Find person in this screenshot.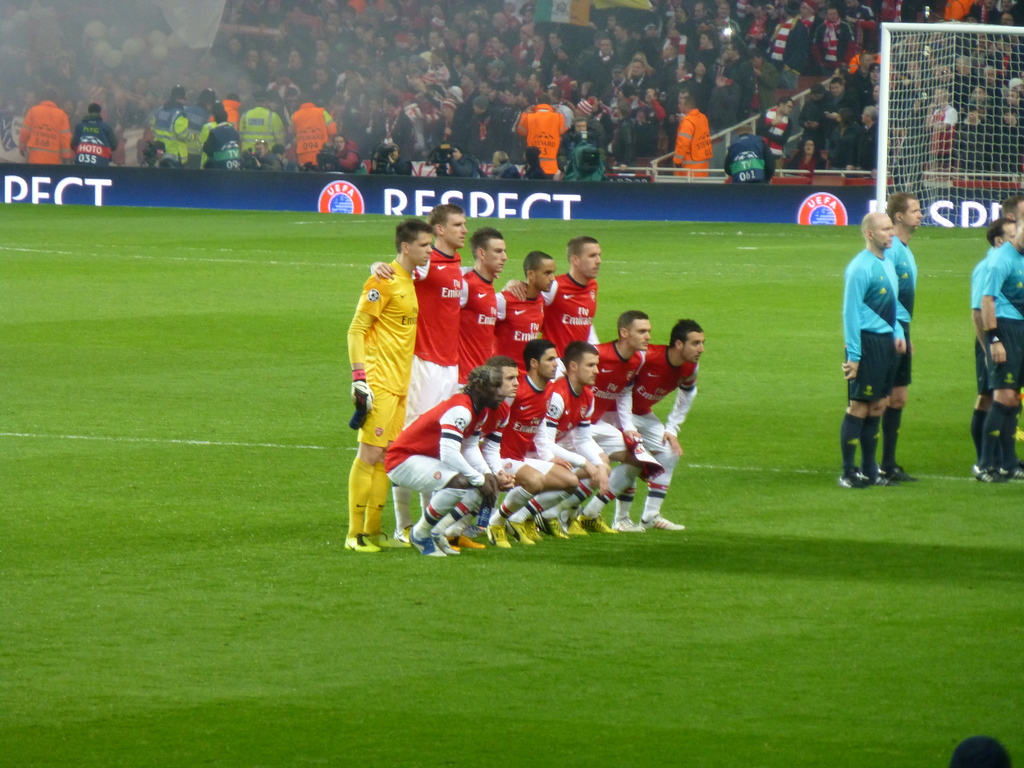
The bounding box for person is [999,196,1023,220].
